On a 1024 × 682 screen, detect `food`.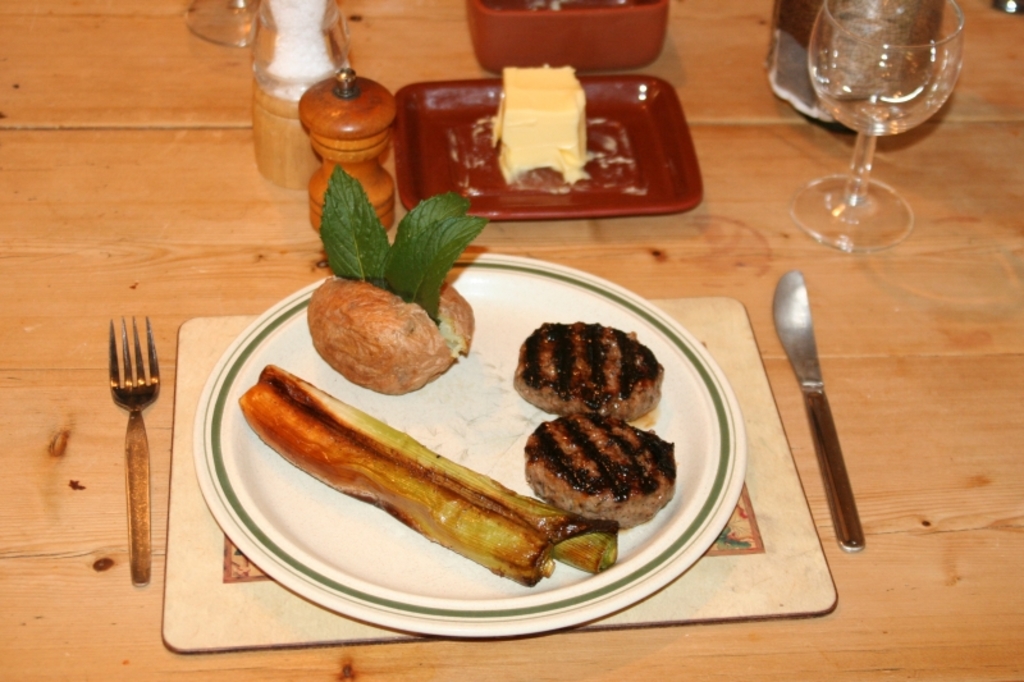
bbox=(515, 319, 666, 422).
